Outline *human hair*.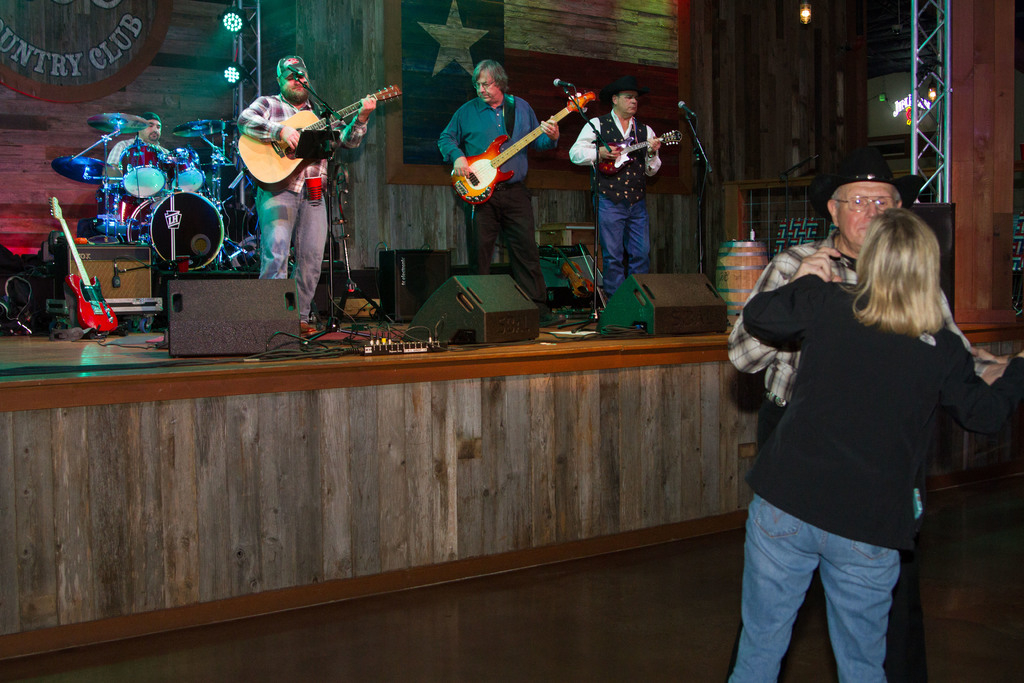
Outline: <bbox>476, 56, 506, 97</bbox>.
